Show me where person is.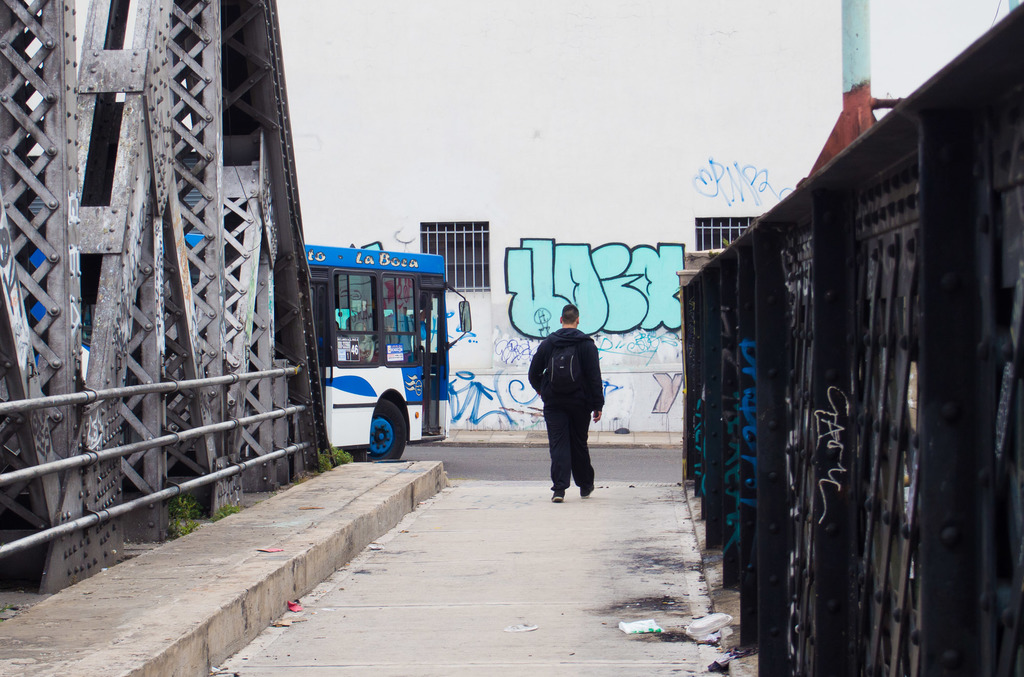
person is at (385, 297, 428, 361).
